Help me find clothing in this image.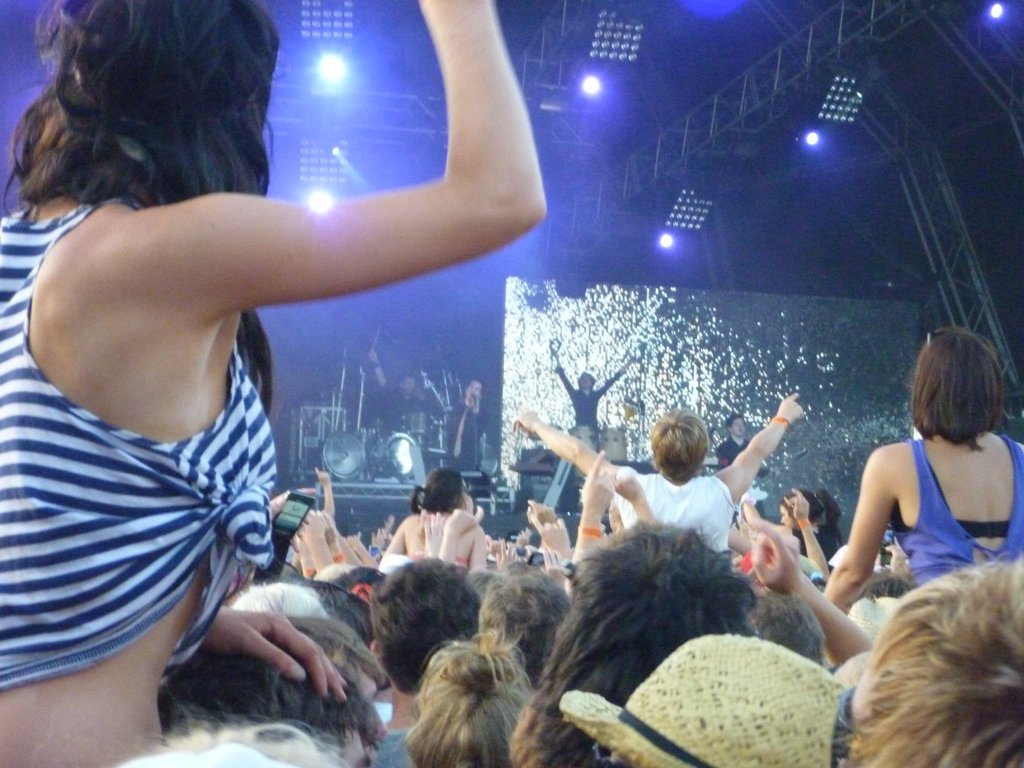
Found it: l=374, t=556, r=417, b=581.
